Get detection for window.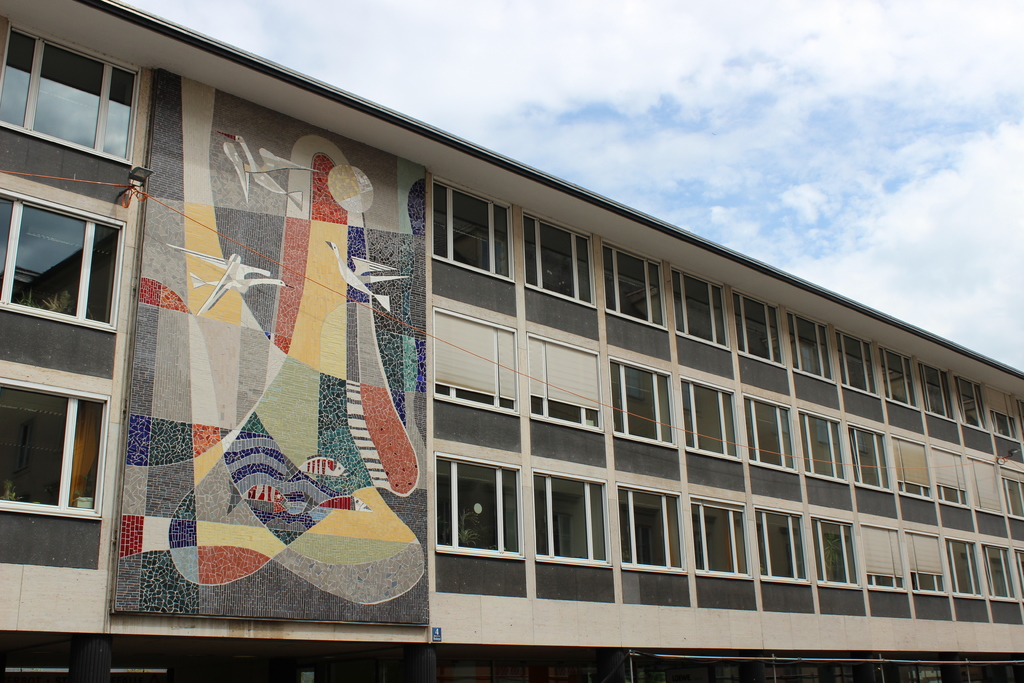
Detection: select_region(428, 172, 513, 285).
